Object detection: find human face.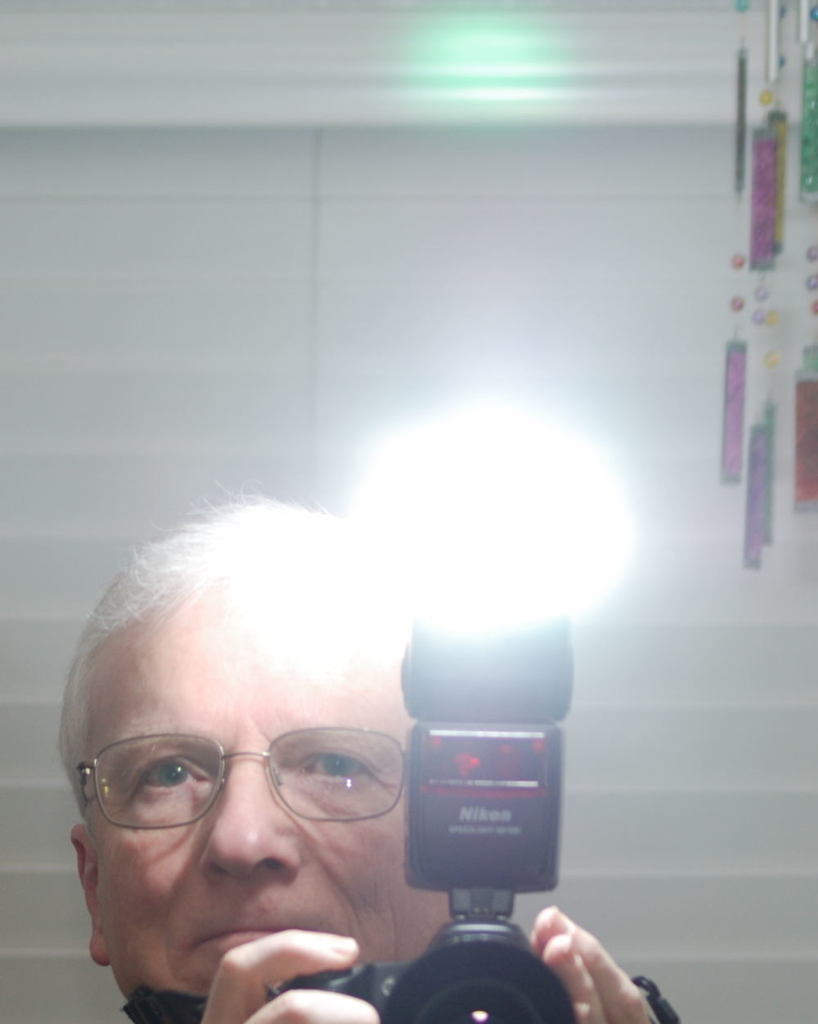
[left=87, top=588, right=447, bottom=986].
